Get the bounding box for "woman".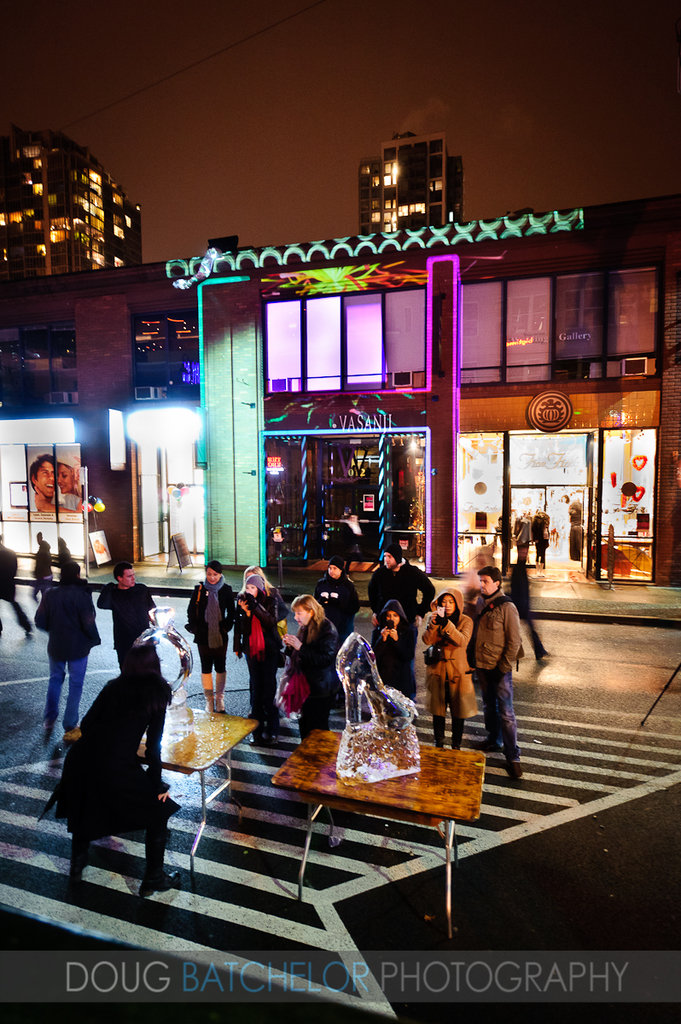
x1=278, y1=589, x2=338, y2=749.
